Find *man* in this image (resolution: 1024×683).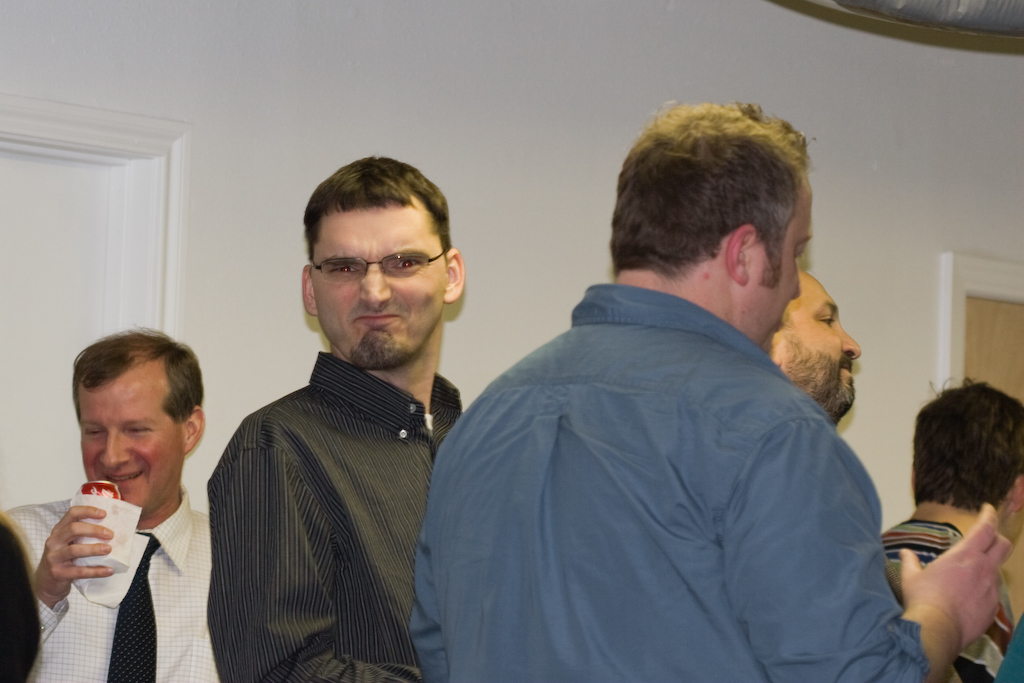
(413, 96, 1012, 682).
